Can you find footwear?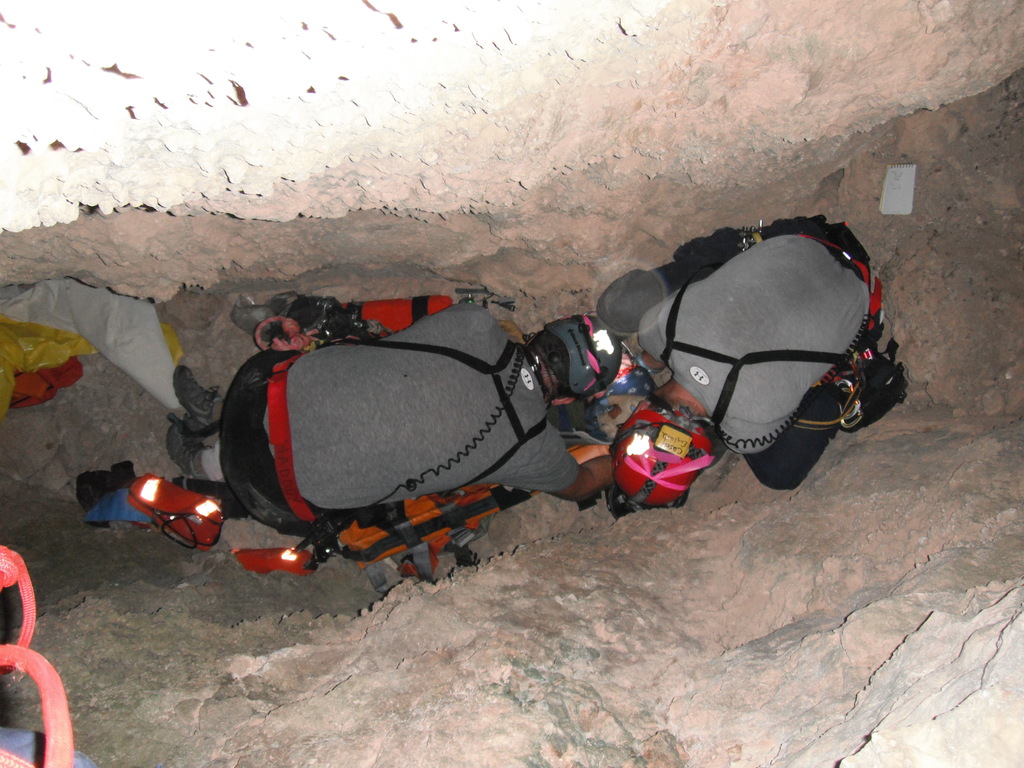
Yes, bounding box: (x1=173, y1=361, x2=222, y2=436).
